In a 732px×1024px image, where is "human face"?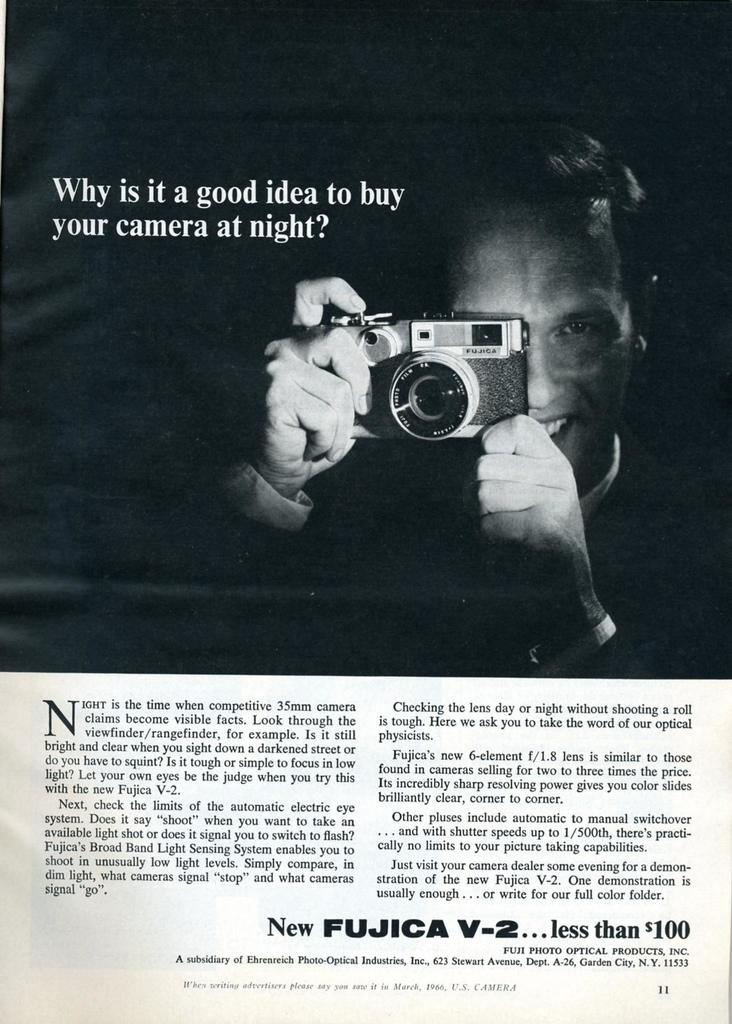
443 205 646 463.
